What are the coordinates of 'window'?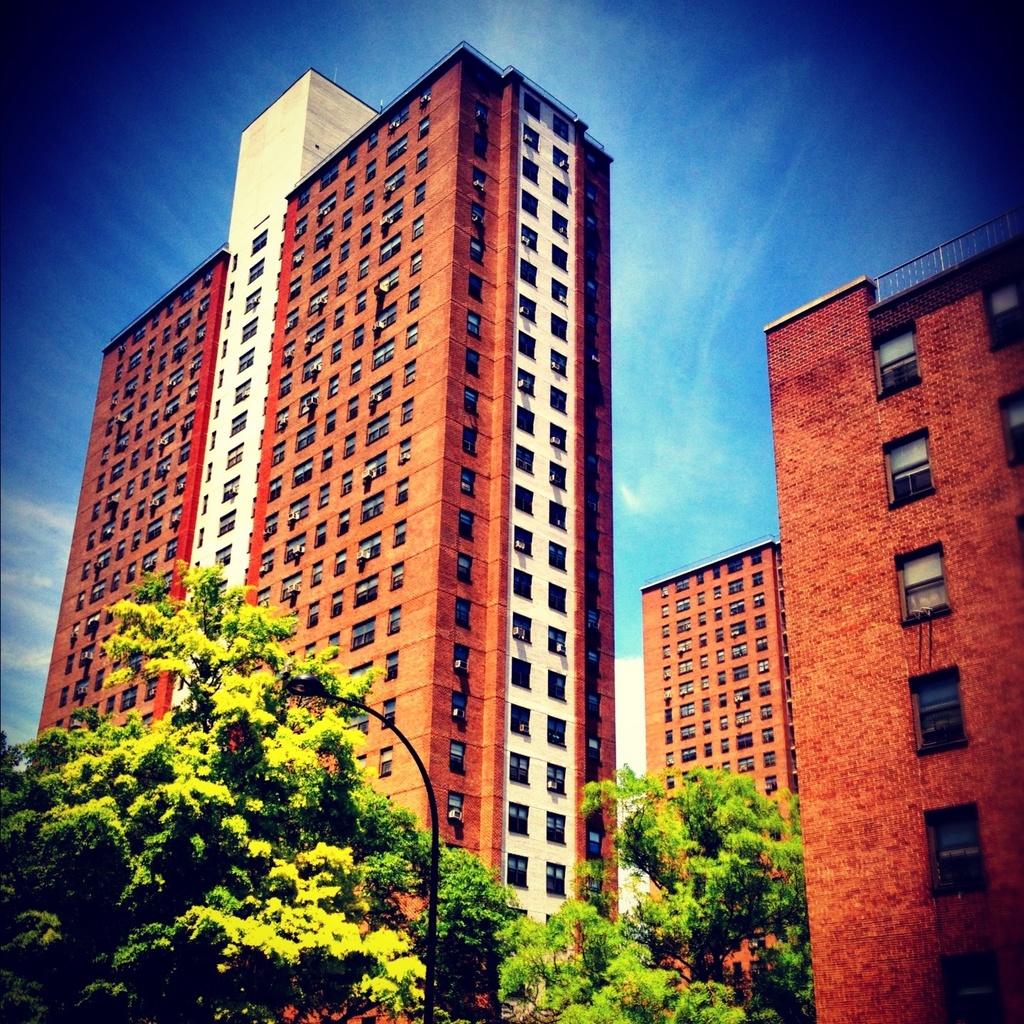
(x1=514, y1=613, x2=529, y2=643).
